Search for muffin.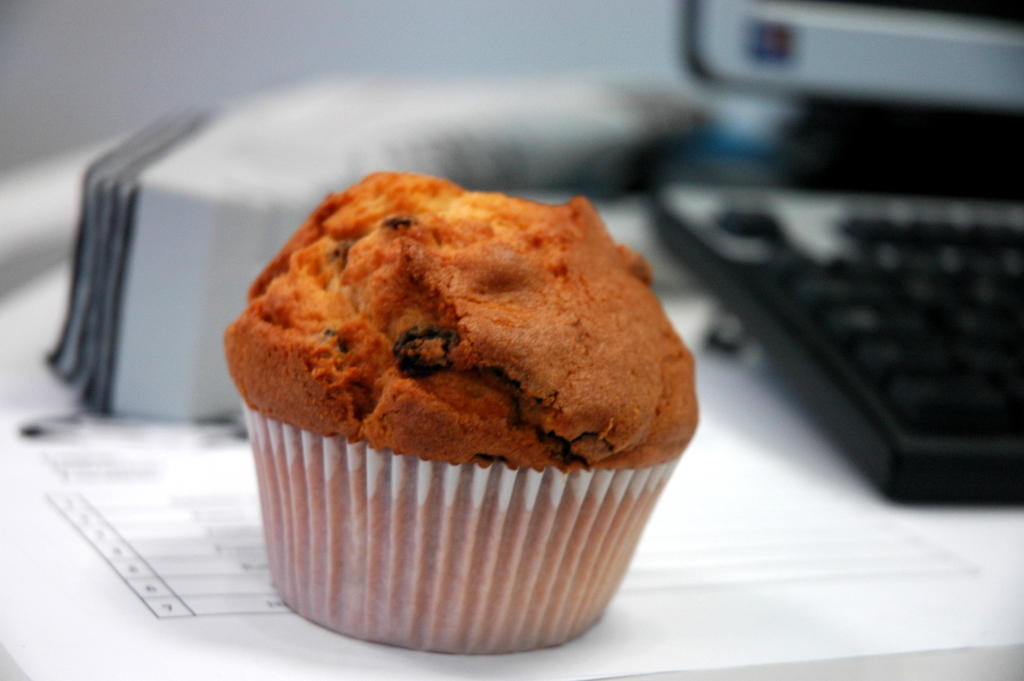
Found at (left=223, top=166, right=701, bottom=657).
